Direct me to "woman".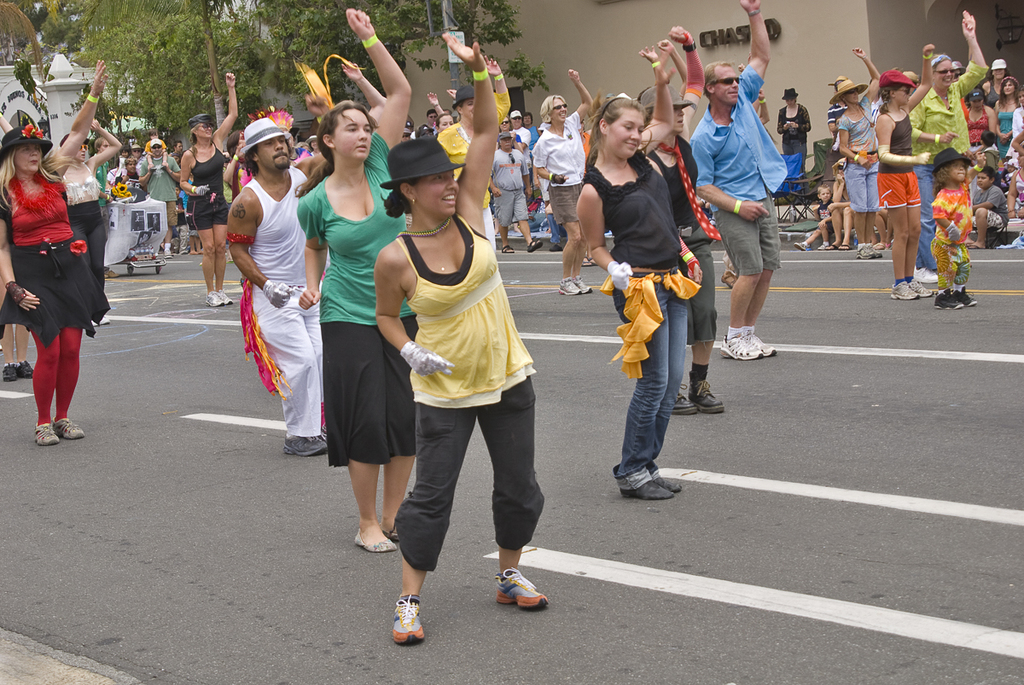
Direction: x1=874 y1=40 x2=932 y2=305.
